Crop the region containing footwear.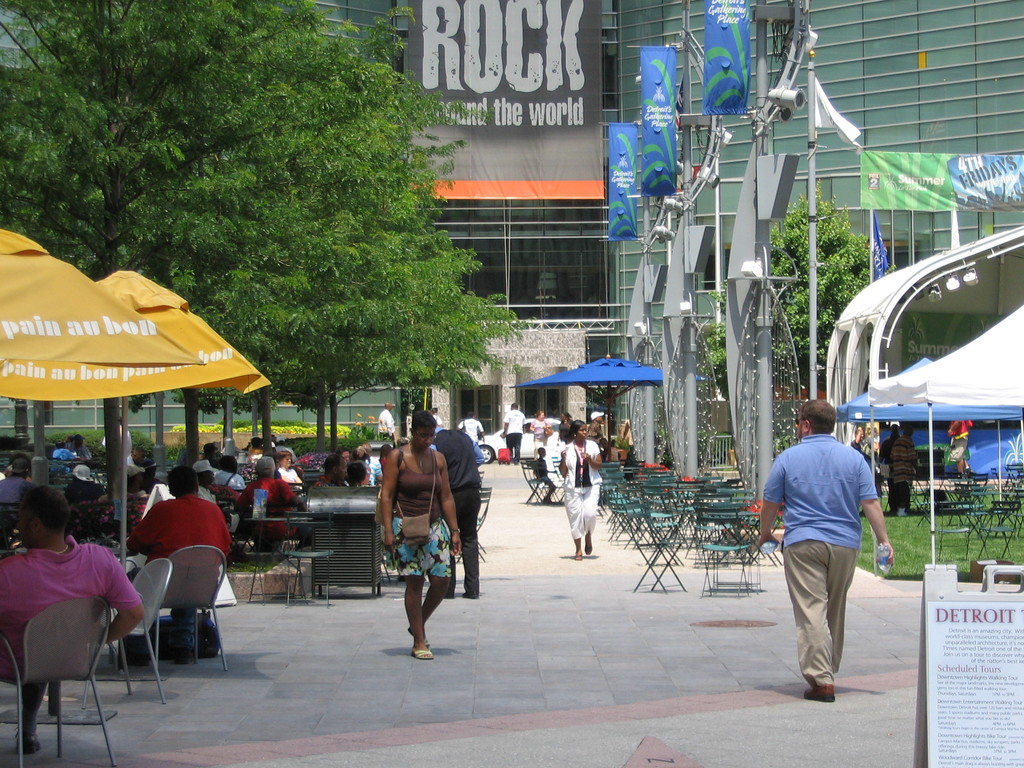
Crop region: <box>17,729,45,754</box>.
